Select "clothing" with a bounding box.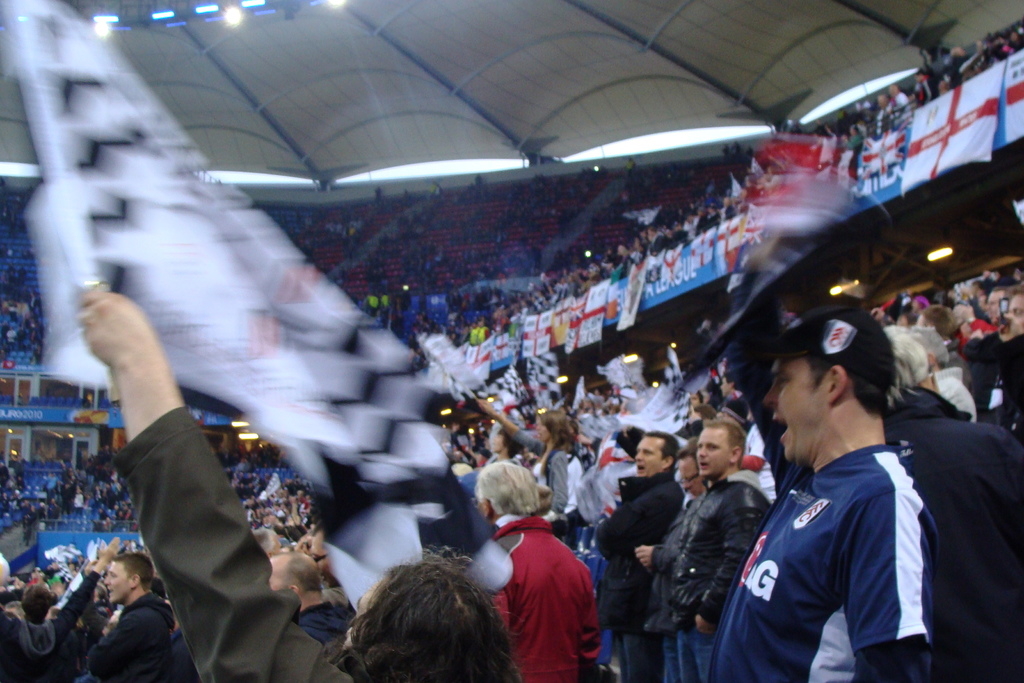
{"x1": 727, "y1": 393, "x2": 755, "y2": 425}.
